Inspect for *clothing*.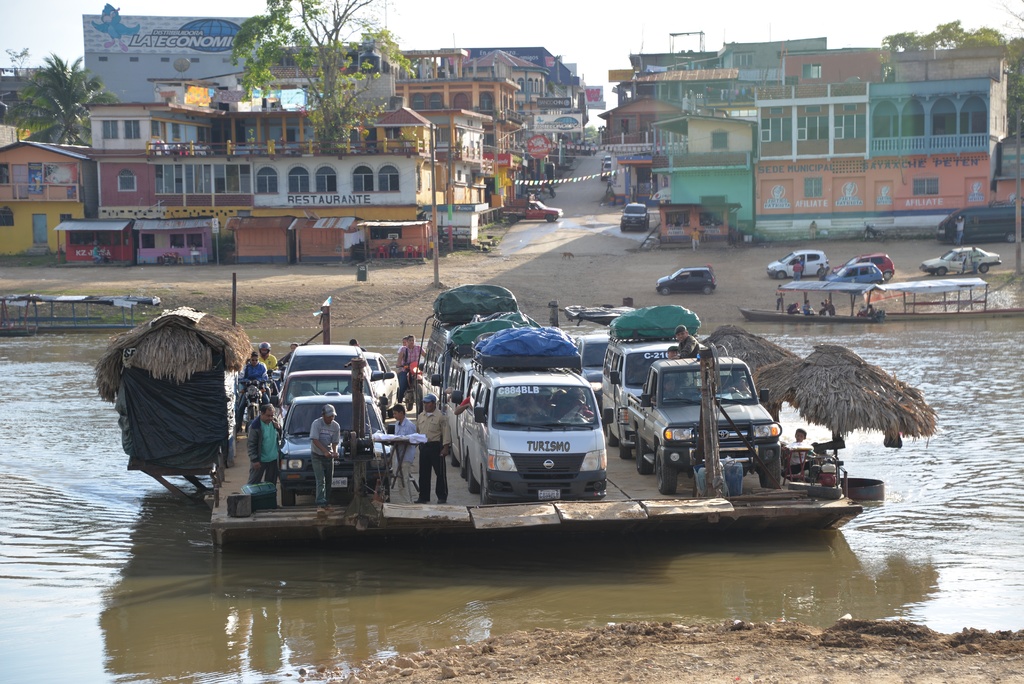
Inspection: [302, 410, 337, 501].
